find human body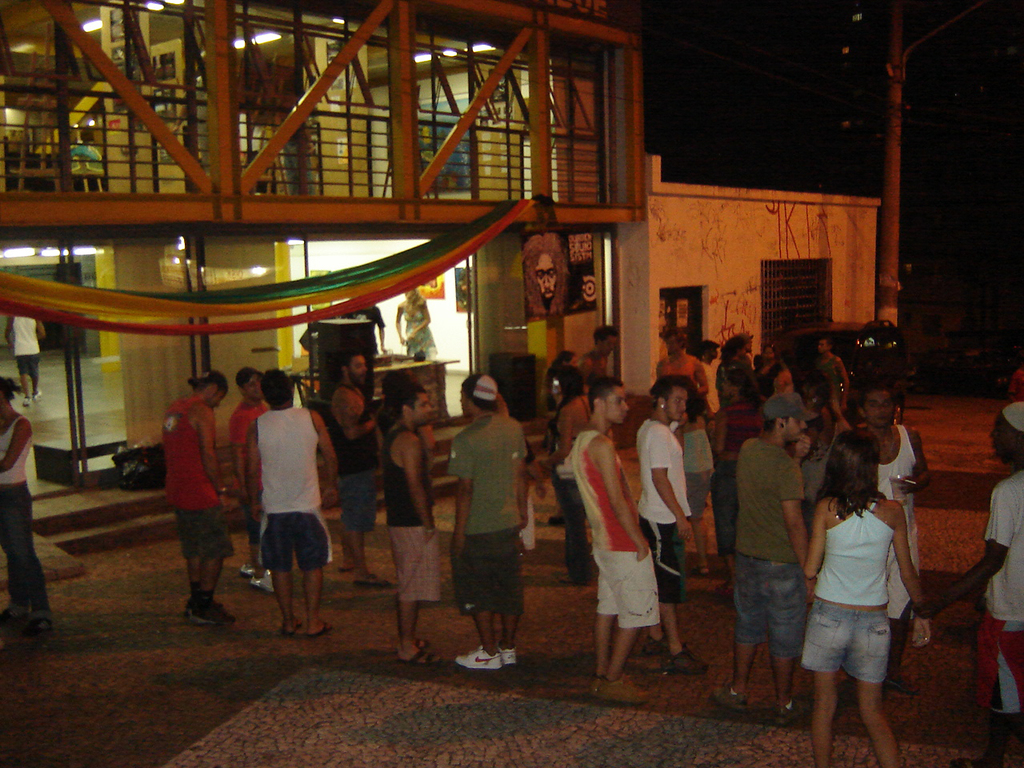
bbox=[658, 347, 706, 403]
